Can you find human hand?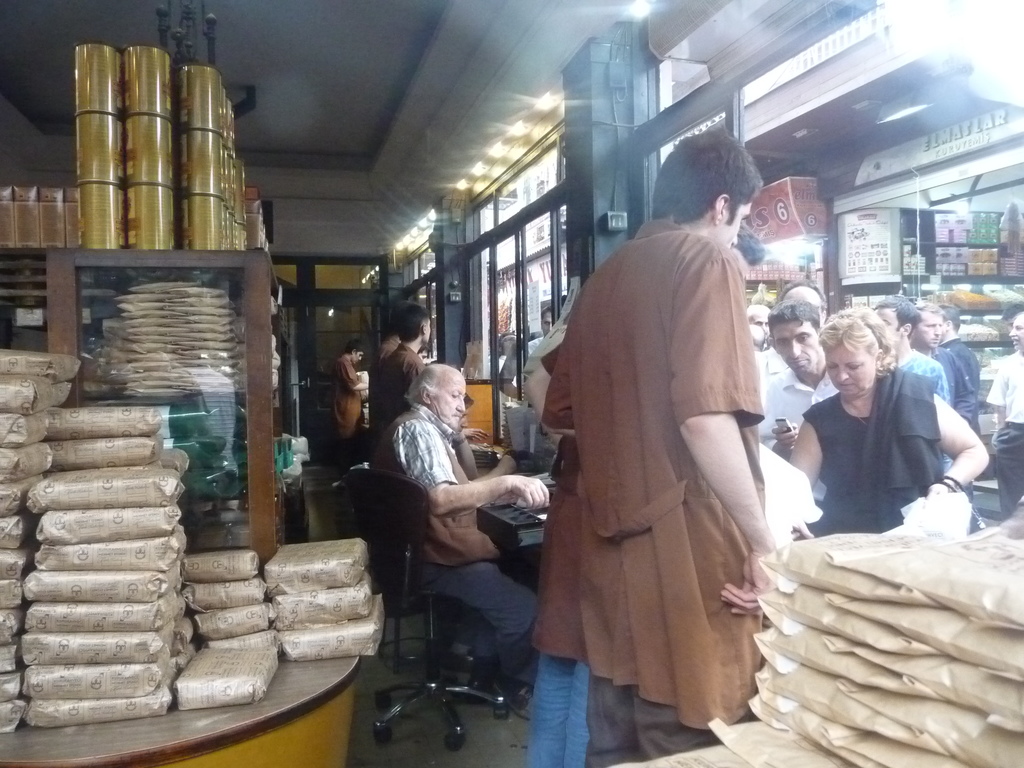
Yes, bounding box: left=510, top=477, right=551, bottom=510.
